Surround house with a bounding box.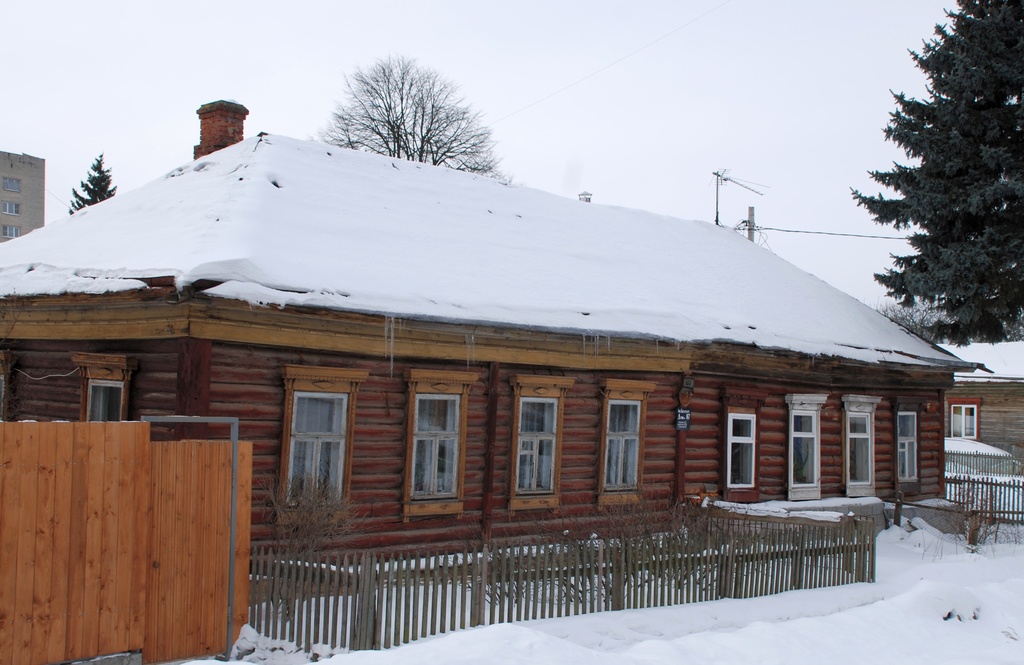
<region>232, 193, 954, 558</region>.
